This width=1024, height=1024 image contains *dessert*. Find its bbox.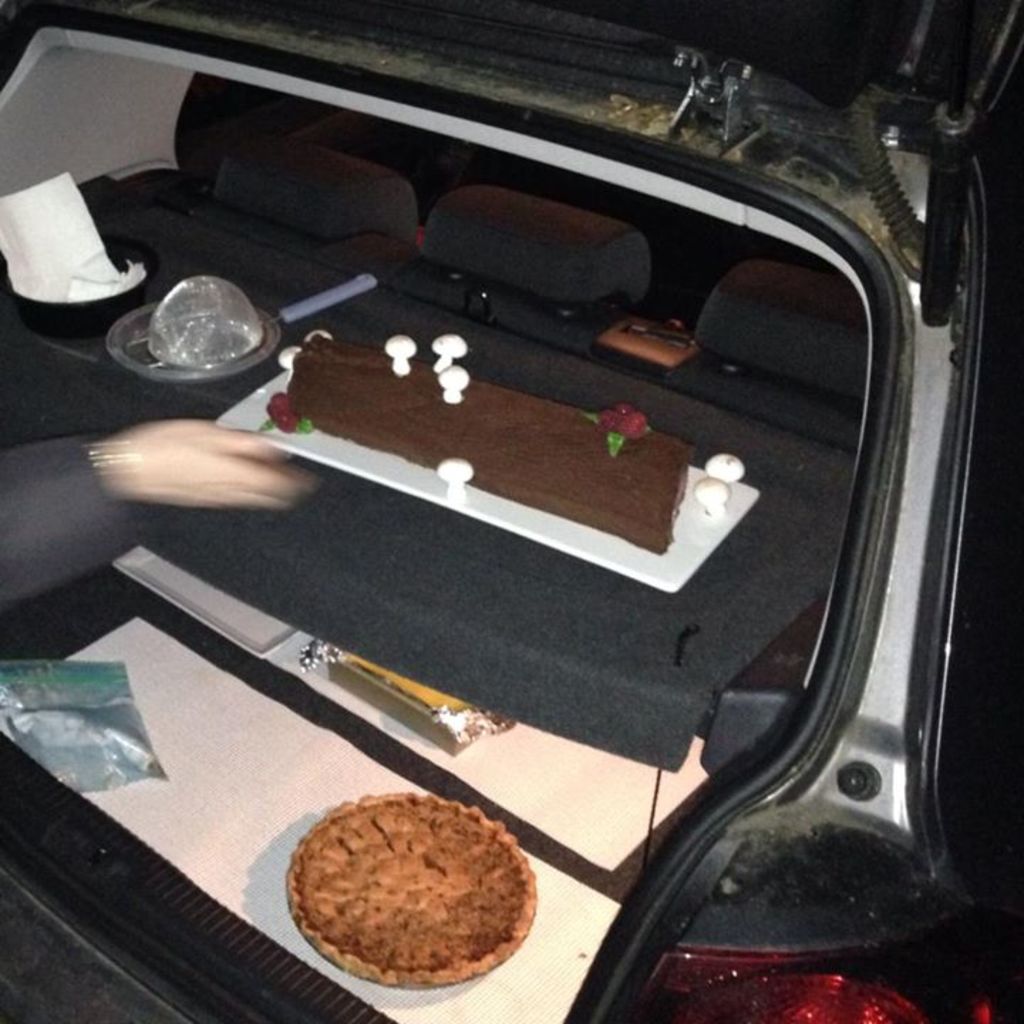
select_region(289, 796, 550, 998).
